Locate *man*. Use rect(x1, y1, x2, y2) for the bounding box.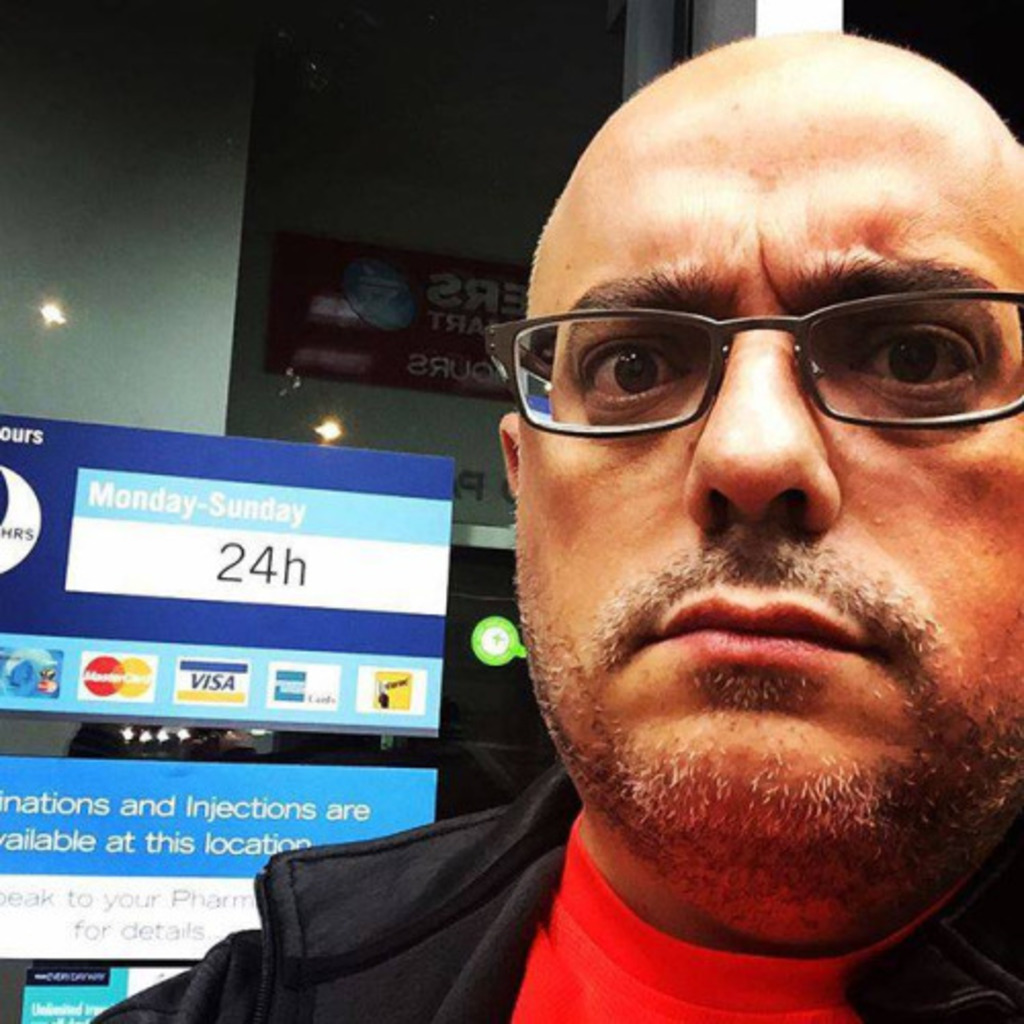
rect(231, 41, 1023, 1023).
